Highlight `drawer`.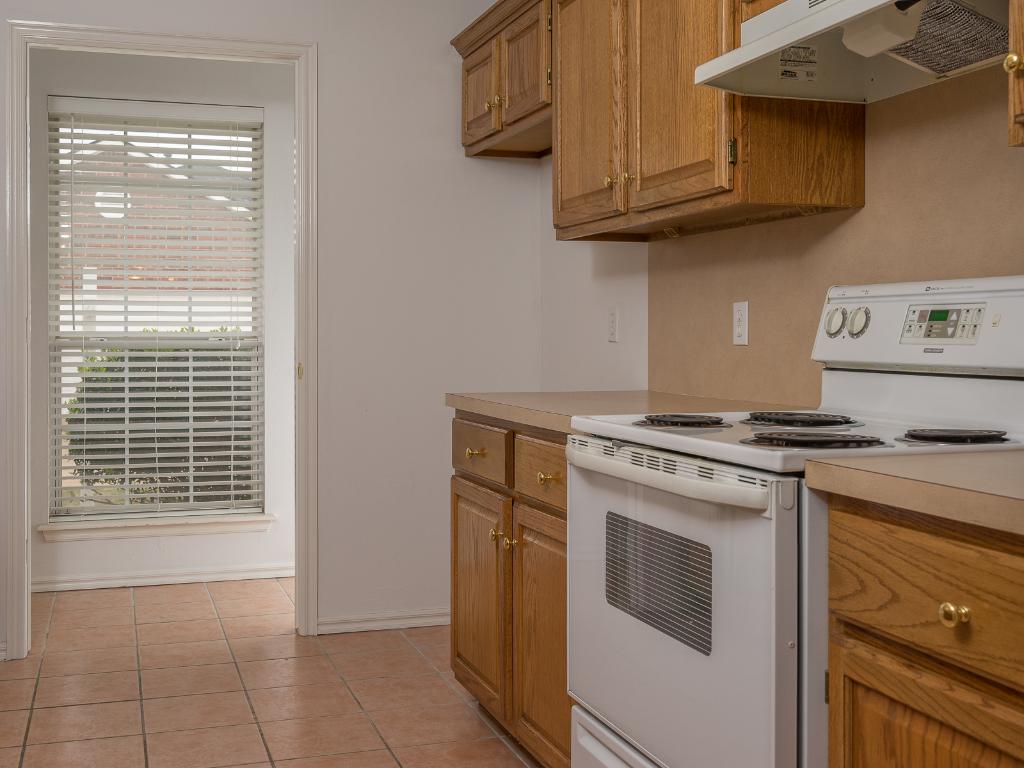
Highlighted region: pyautogui.locateOnScreen(808, 446, 1009, 742).
